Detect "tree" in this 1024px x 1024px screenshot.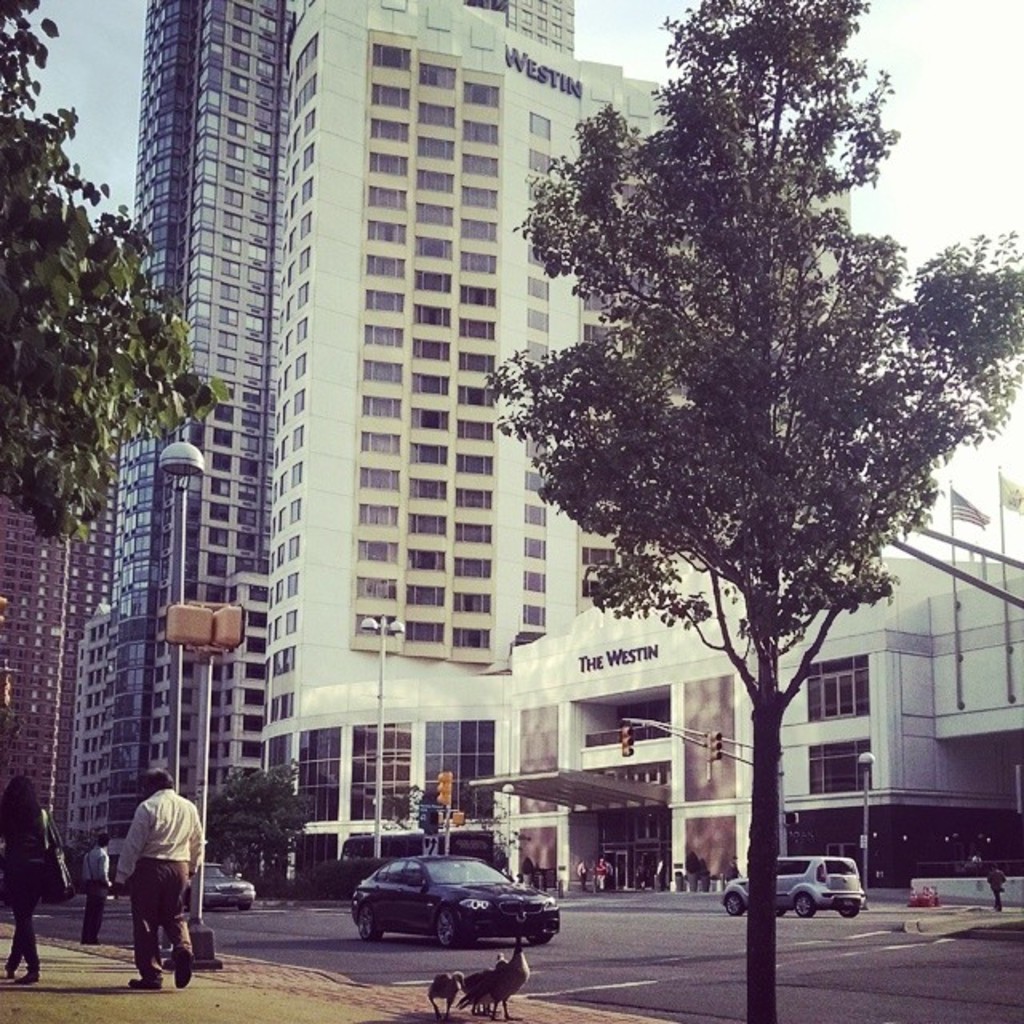
Detection: pyautogui.locateOnScreen(509, 14, 963, 918).
